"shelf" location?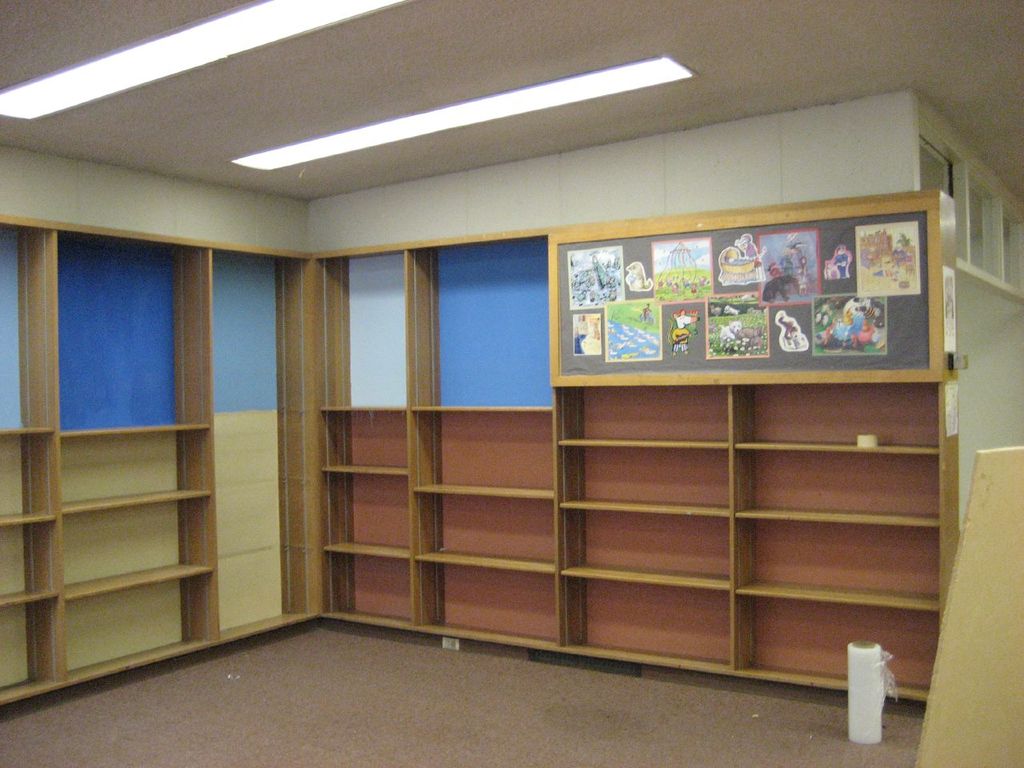
x1=426, y1=492, x2=562, y2=568
